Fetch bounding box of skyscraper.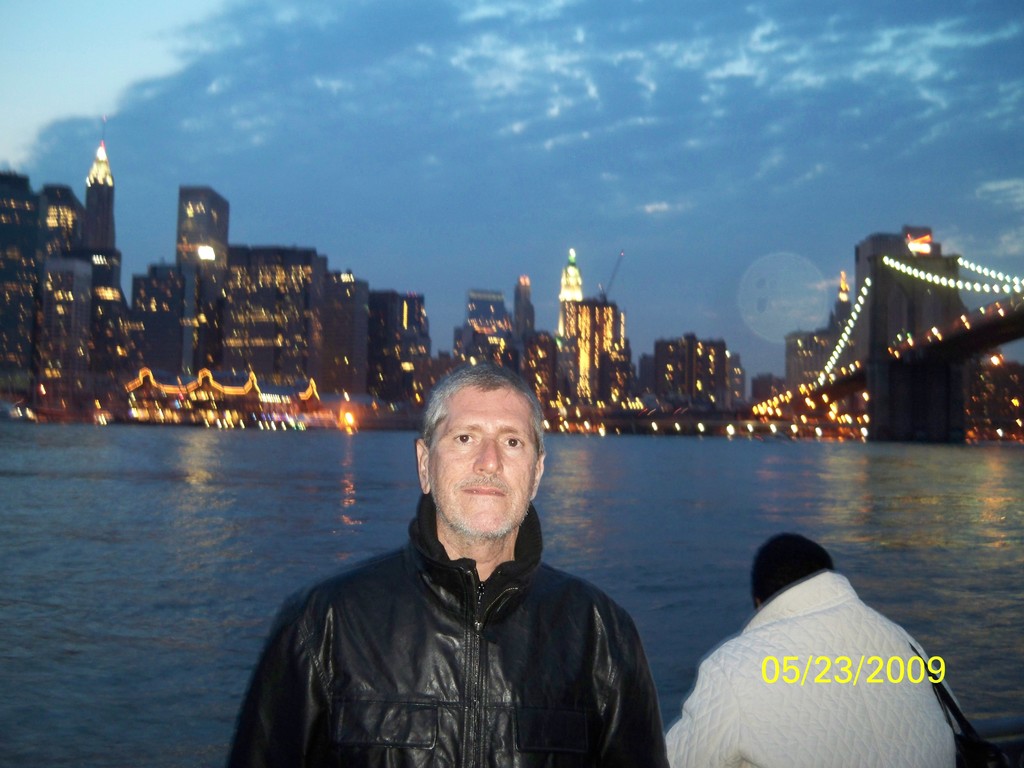
Bbox: [178, 189, 227, 312].
